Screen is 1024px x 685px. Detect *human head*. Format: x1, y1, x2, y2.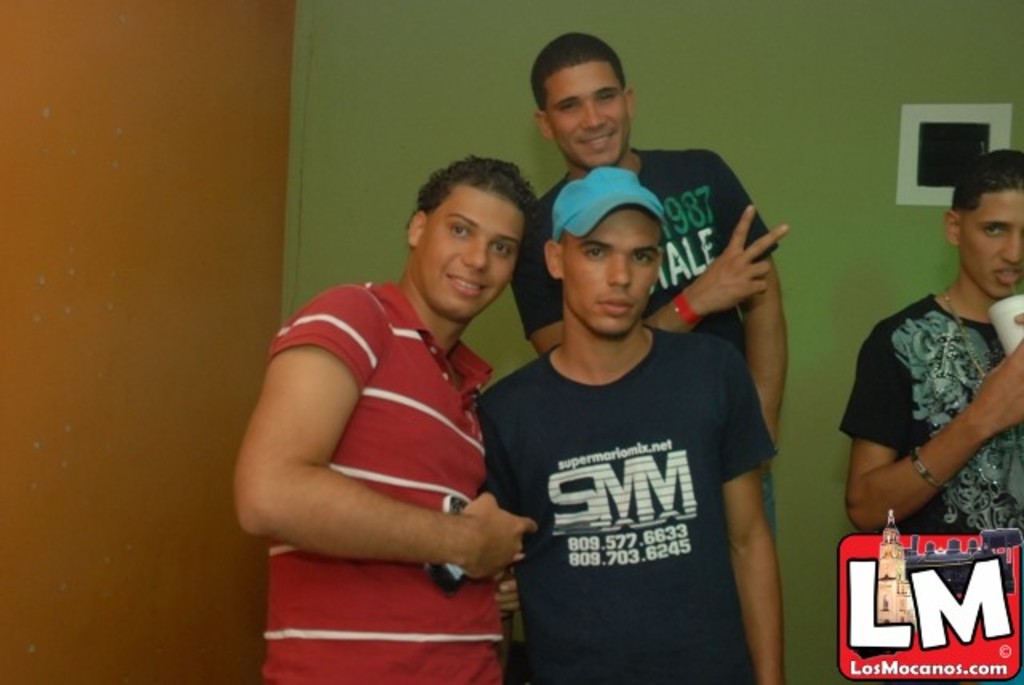
402, 155, 544, 326.
